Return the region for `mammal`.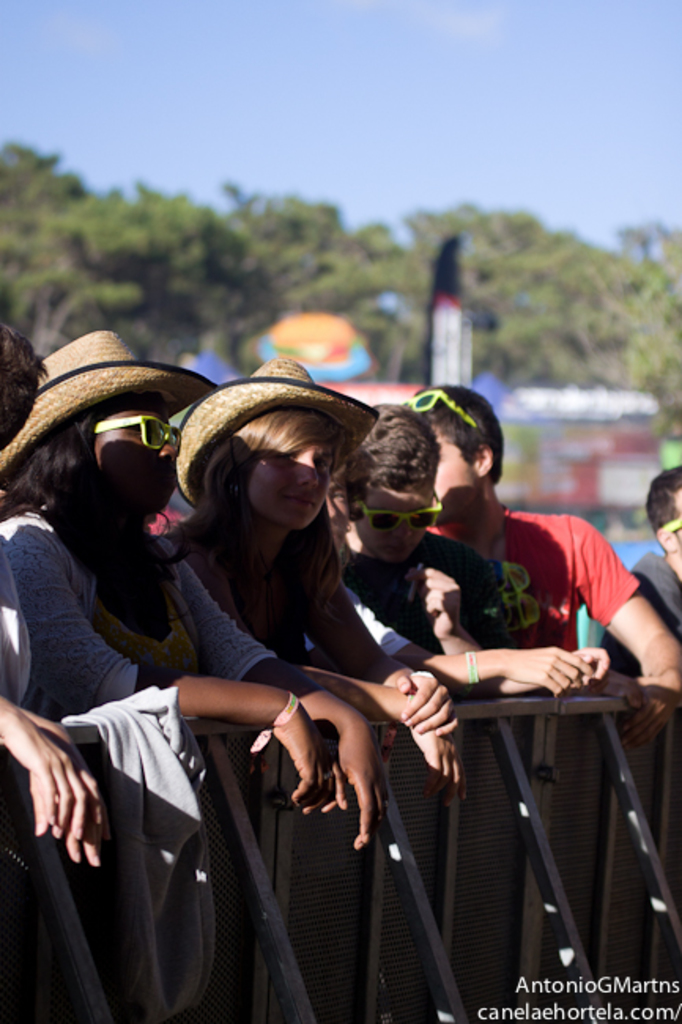
0/321/121/873.
